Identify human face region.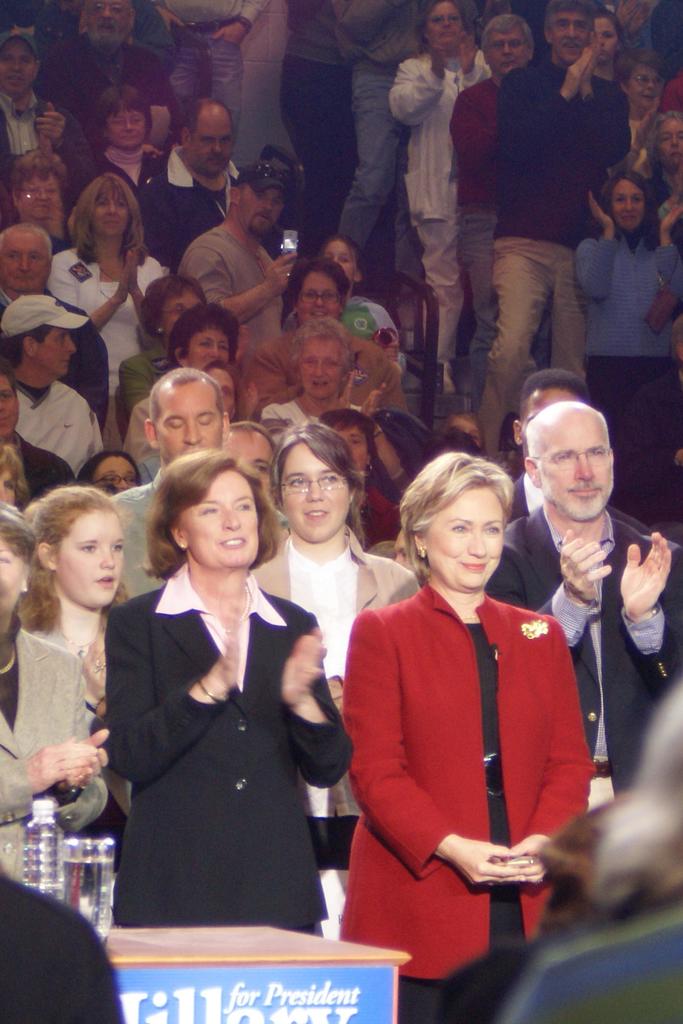
Region: <region>101, 181, 127, 234</region>.
